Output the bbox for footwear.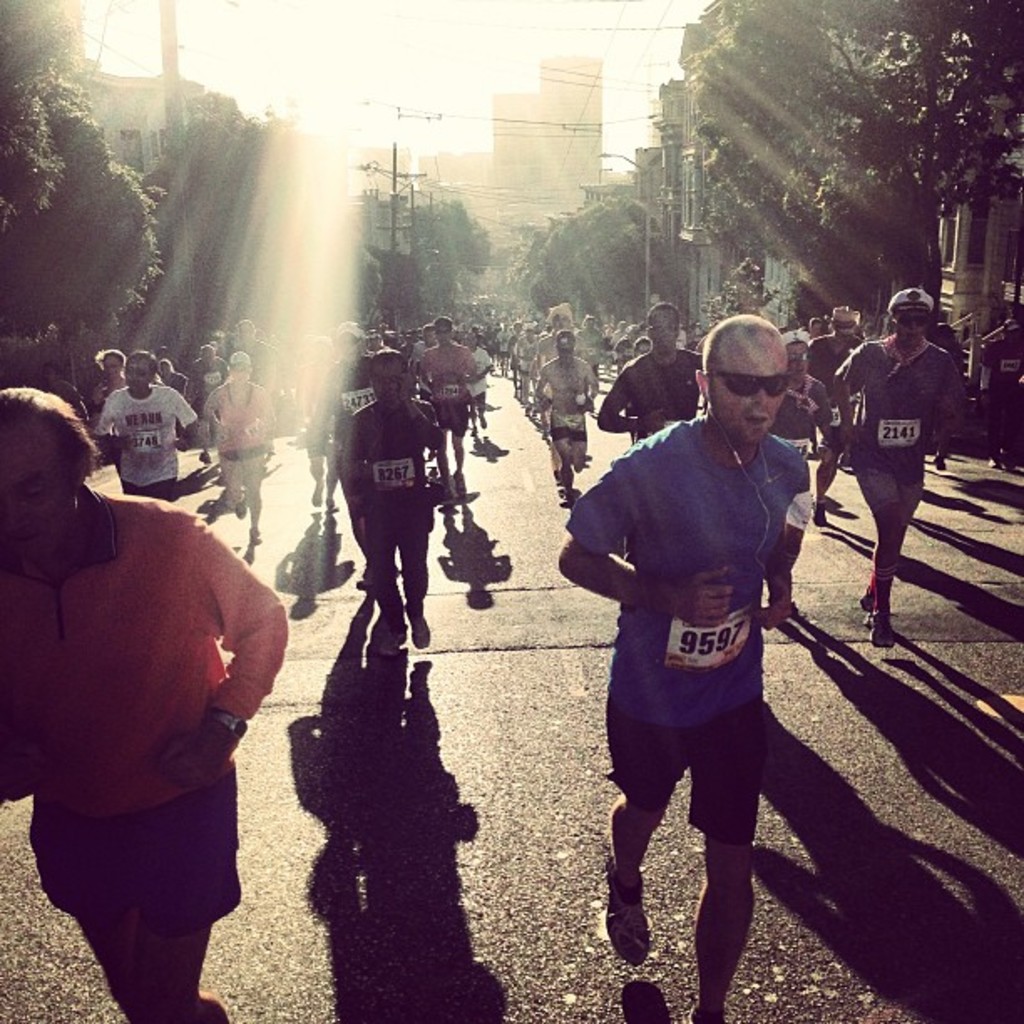
region(557, 494, 576, 509).
